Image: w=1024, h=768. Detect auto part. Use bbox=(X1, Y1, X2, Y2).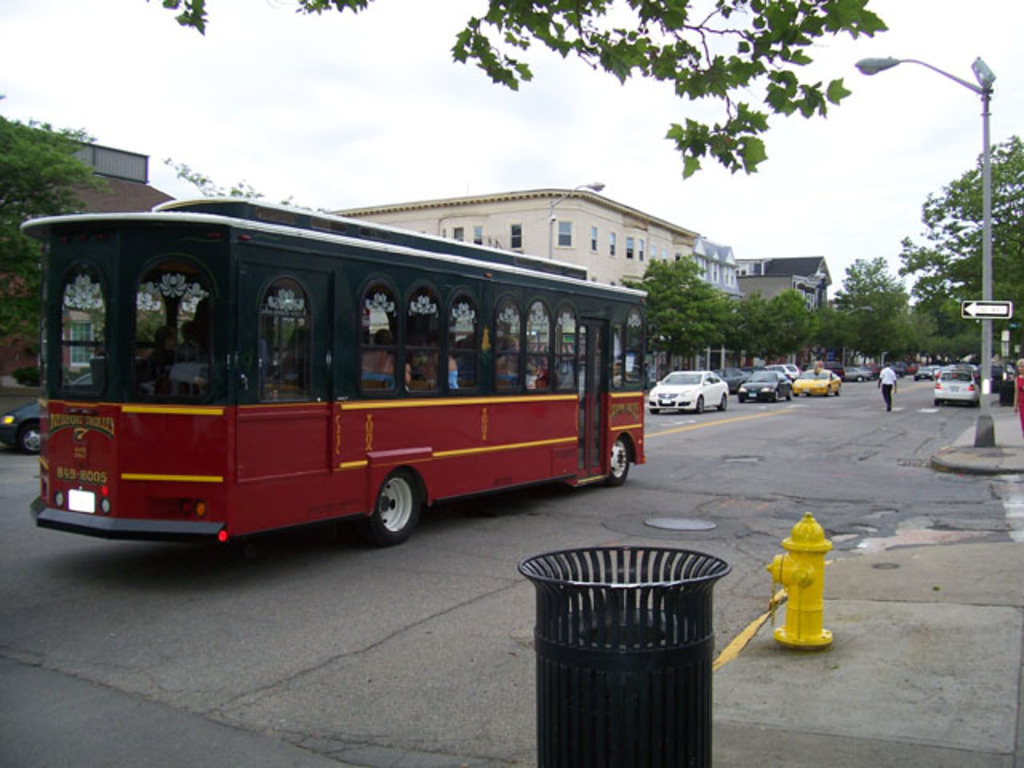
bbox=(939, 371, 974, 382).
